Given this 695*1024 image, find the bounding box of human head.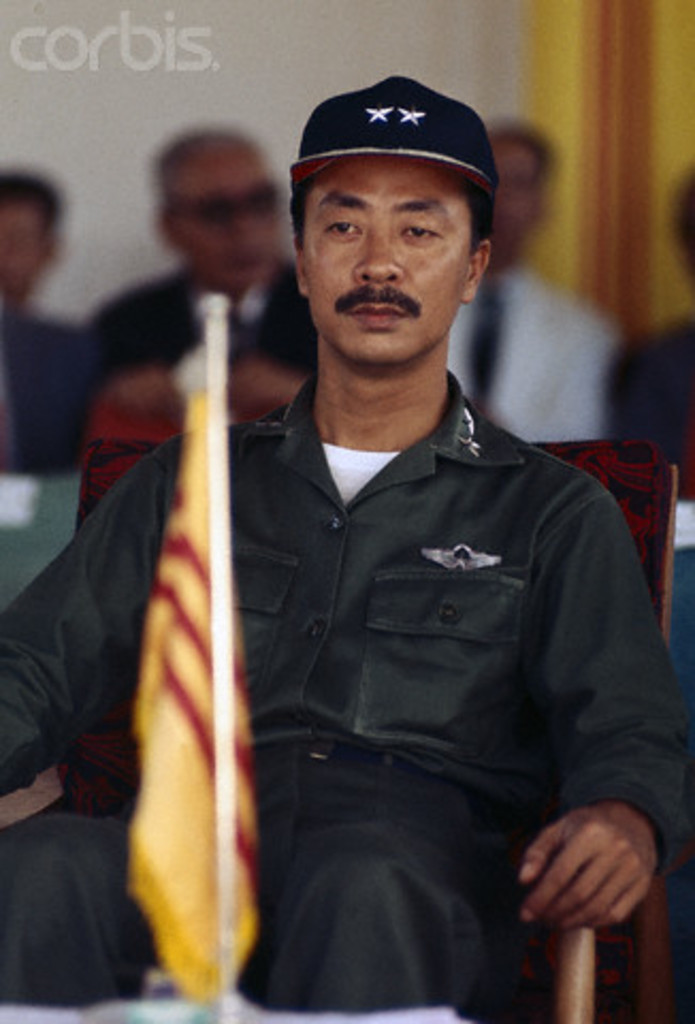
detection(0, 166, 55, 292).
